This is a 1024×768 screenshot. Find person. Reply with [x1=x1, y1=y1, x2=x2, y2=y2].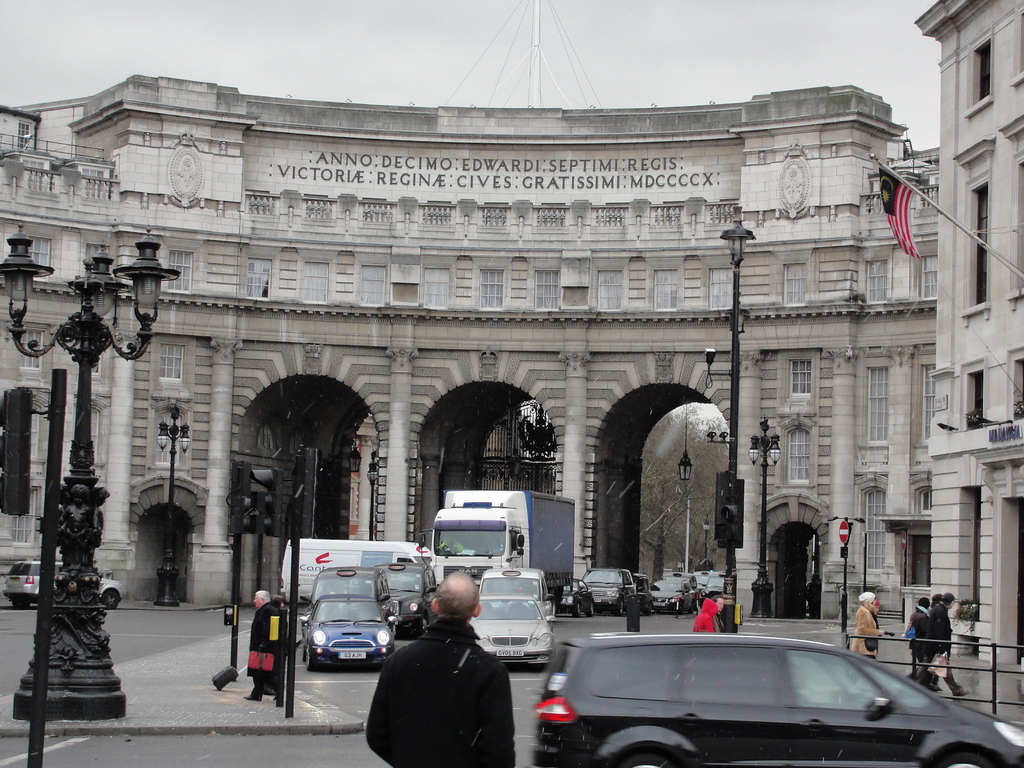
[x1=911, y1=590, x2=973, y2=698].
